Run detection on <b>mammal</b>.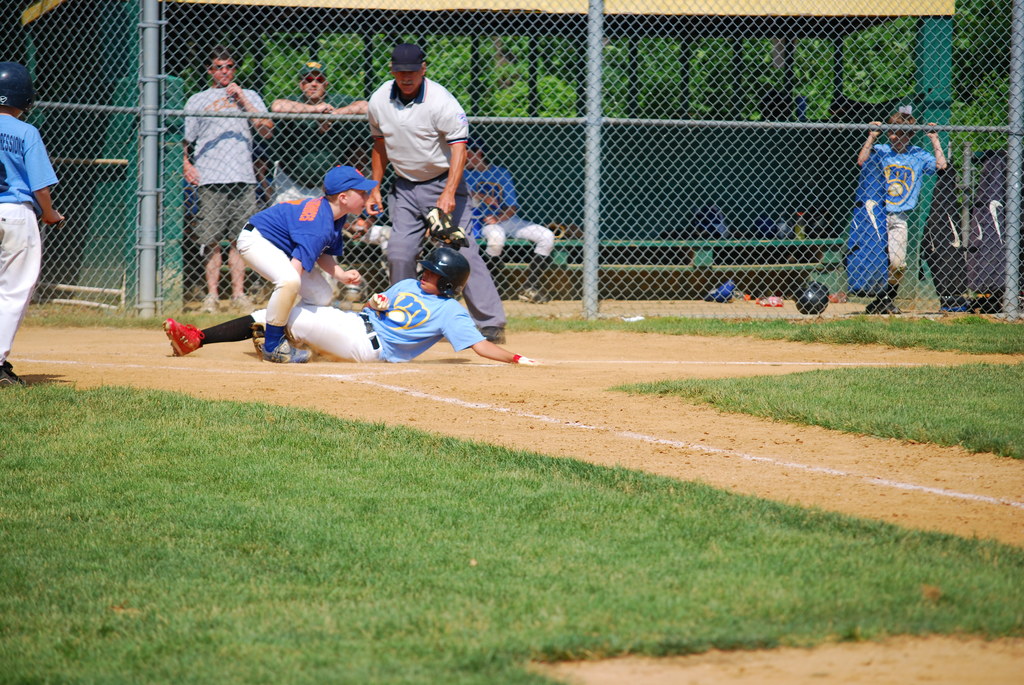
Result: [left=463, top=138, right=556, bottom=306].
